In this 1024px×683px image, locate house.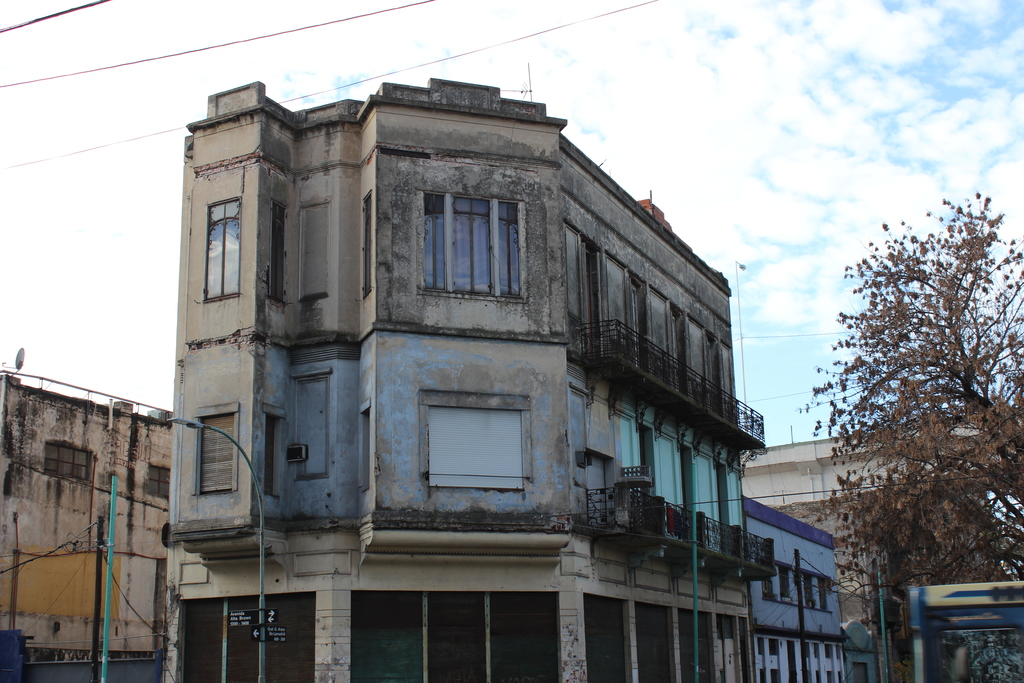
Bounding box: {"x1": 737, "y1": 490, "x2": 851, "y2": 680}.
